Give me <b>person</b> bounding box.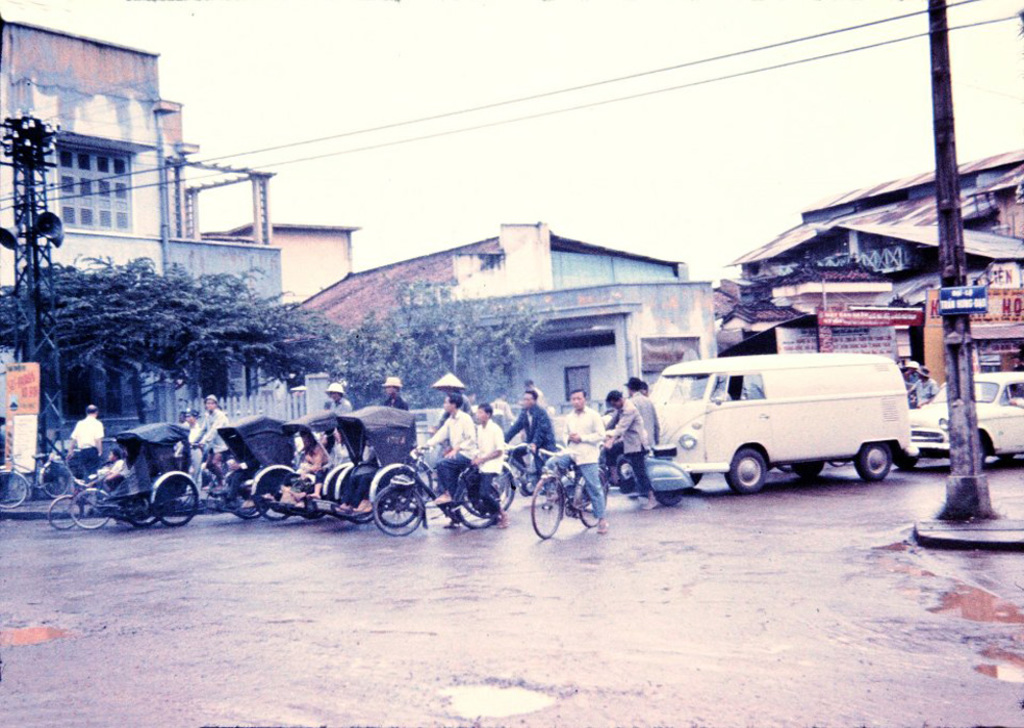
903,367,938,409.
